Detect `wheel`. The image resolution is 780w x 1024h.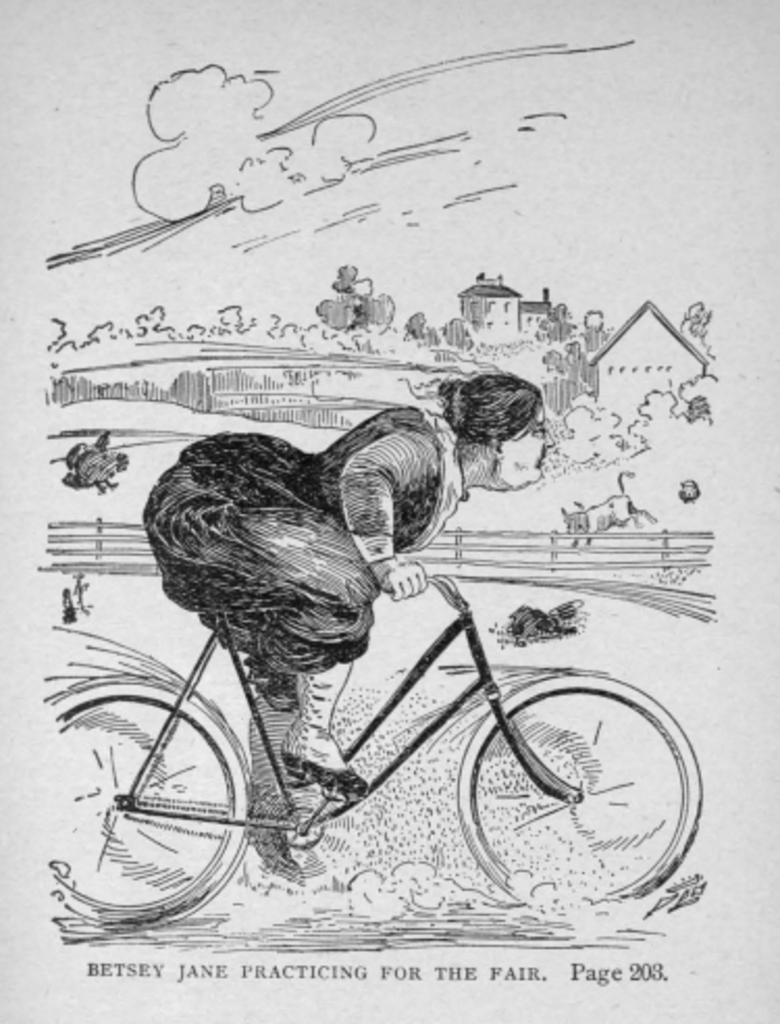
bbox=(42, 668, 248, 928).
